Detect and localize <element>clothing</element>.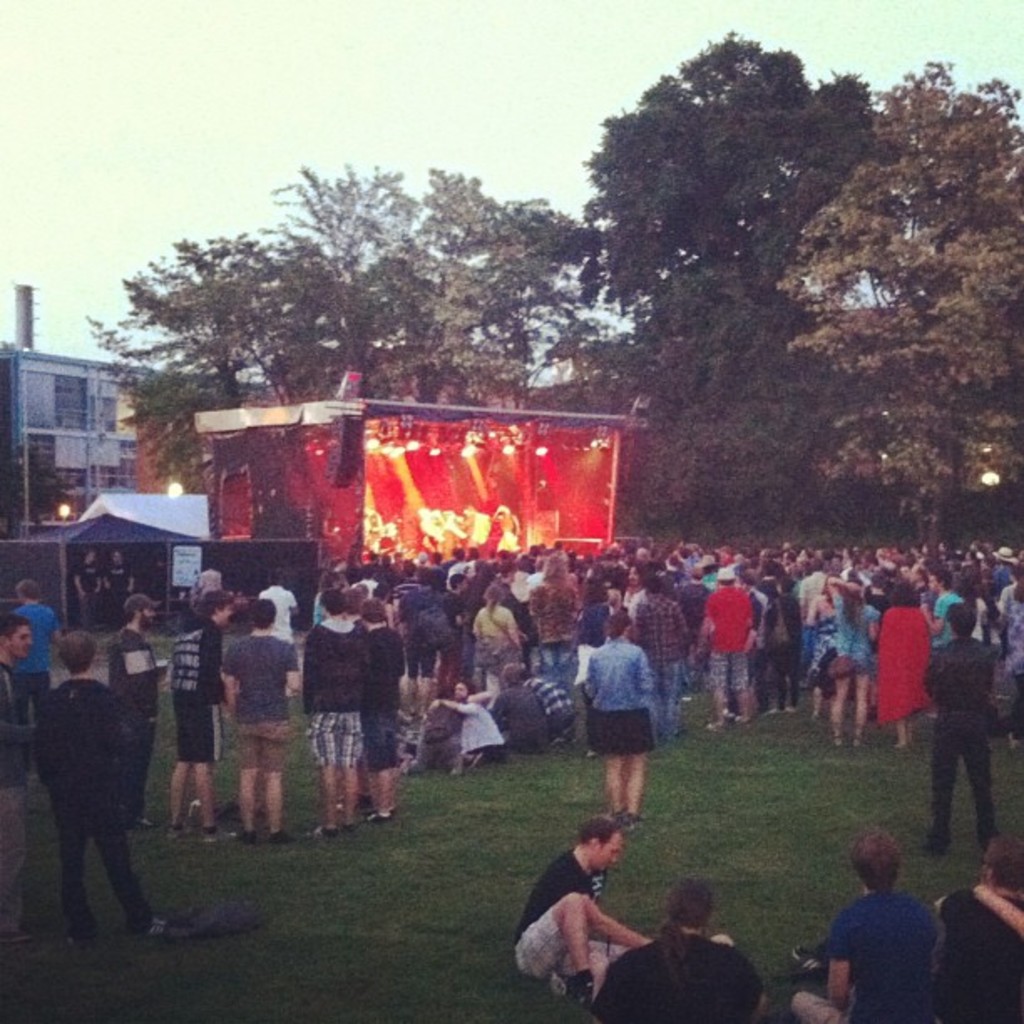
Localized at 410 701 460 765.
